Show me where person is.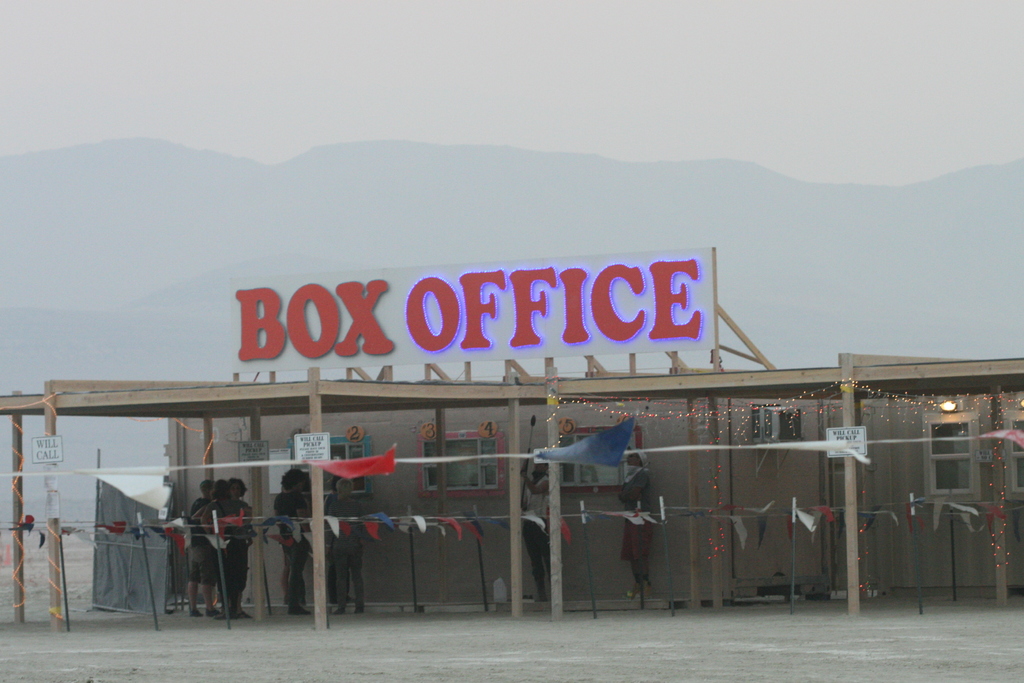
person is at bbox=[198, 476, 233, 616].
